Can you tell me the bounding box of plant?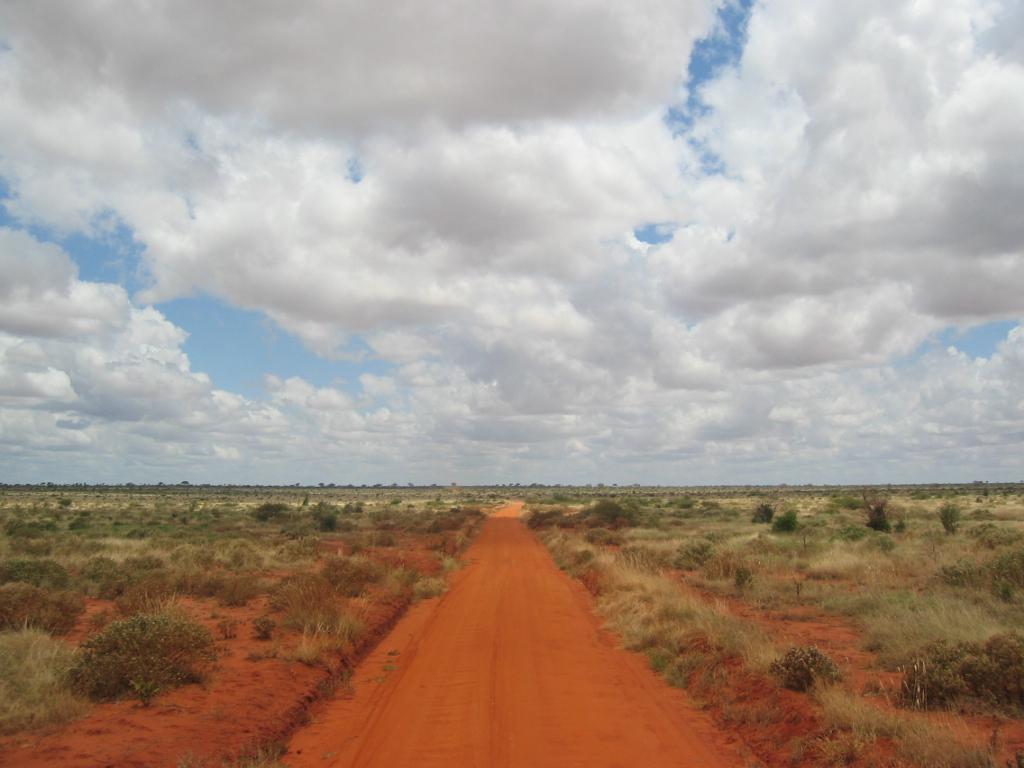
select_region(770, 507, 794, 532).
